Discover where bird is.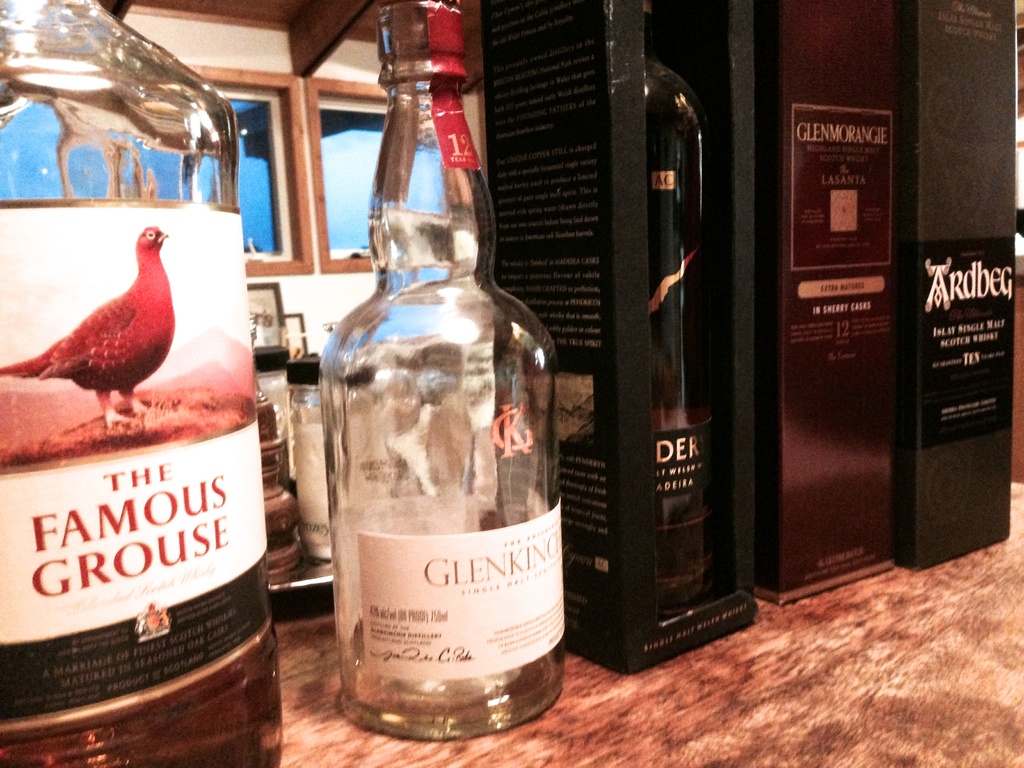
Discovered at (6, 215, 189, 445).
